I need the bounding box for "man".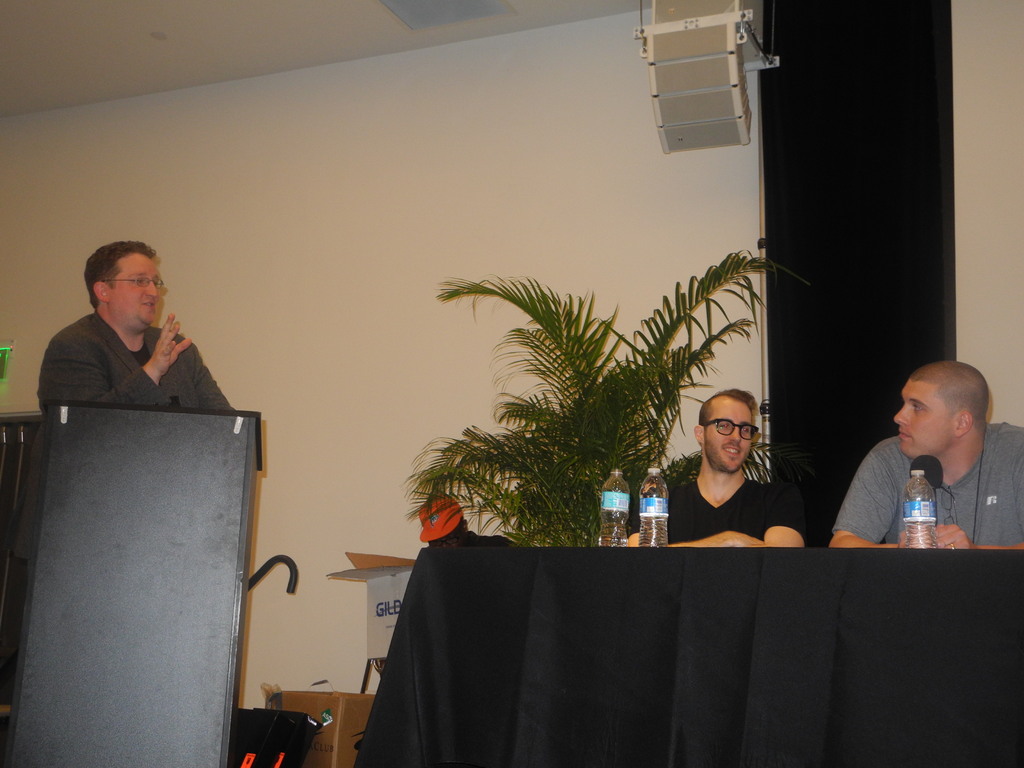
Here it is: bbox=(822, 358, 1023, 559).
